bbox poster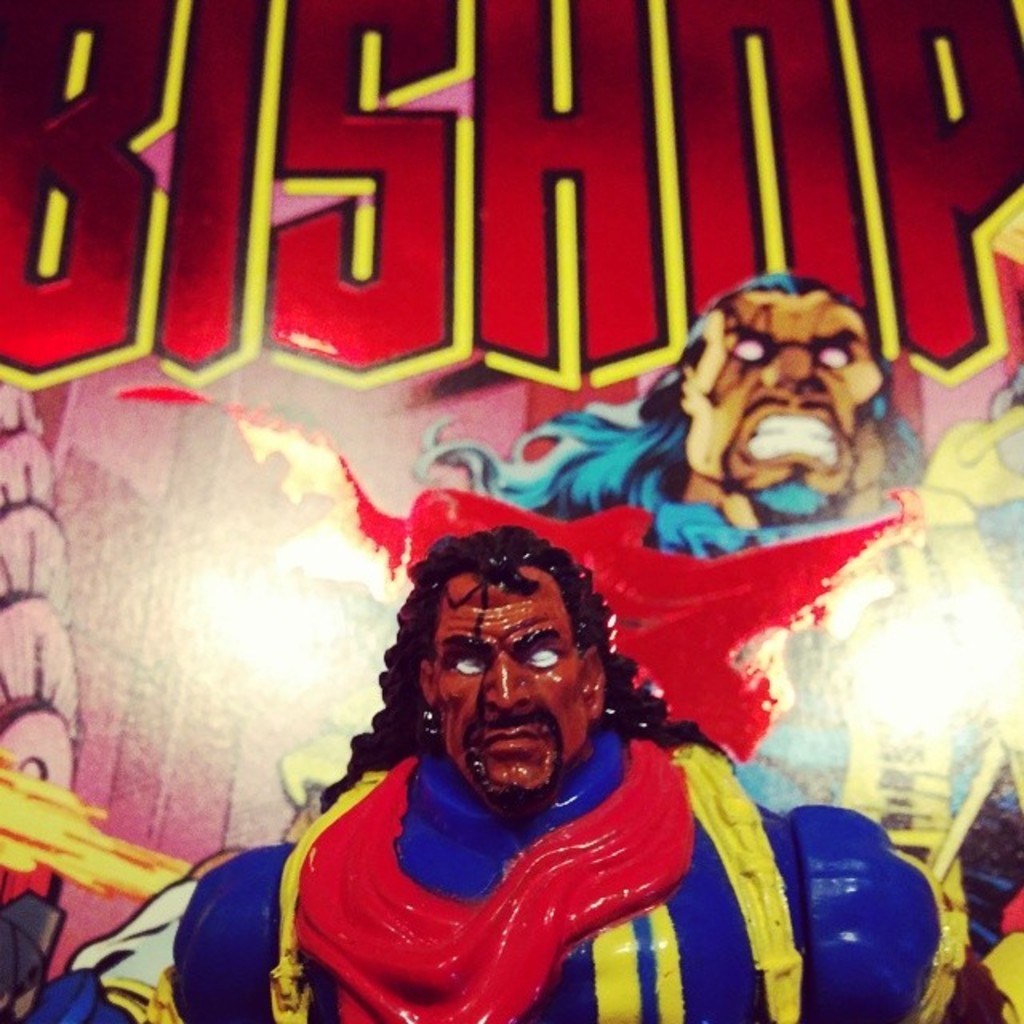
<region>3, 0, 1023, 1023</region>
